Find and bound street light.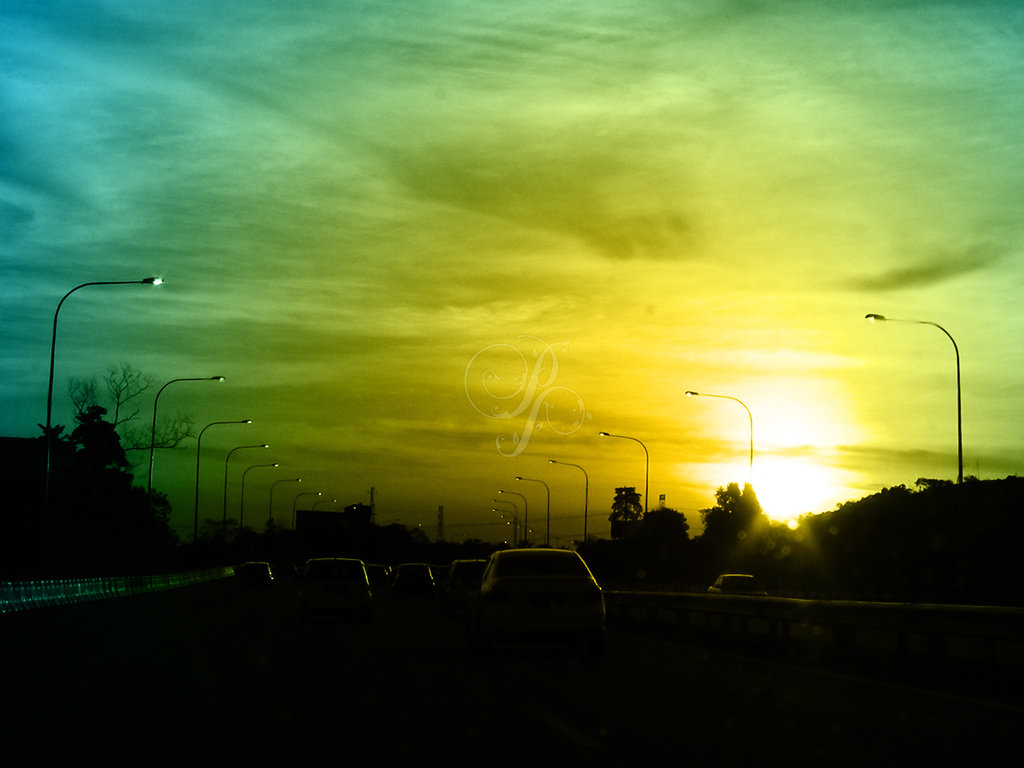
Bound: [left=146, top=374, right=226, bottom=574].
